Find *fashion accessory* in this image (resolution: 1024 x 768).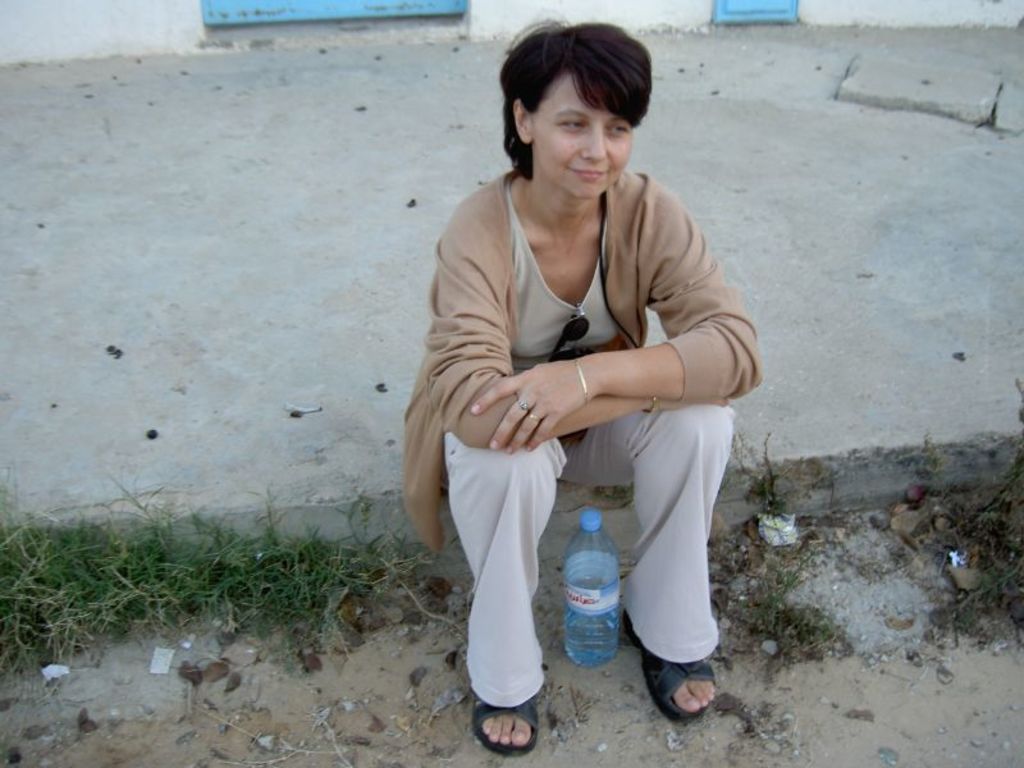
crop(526, 412, 541, 421).
